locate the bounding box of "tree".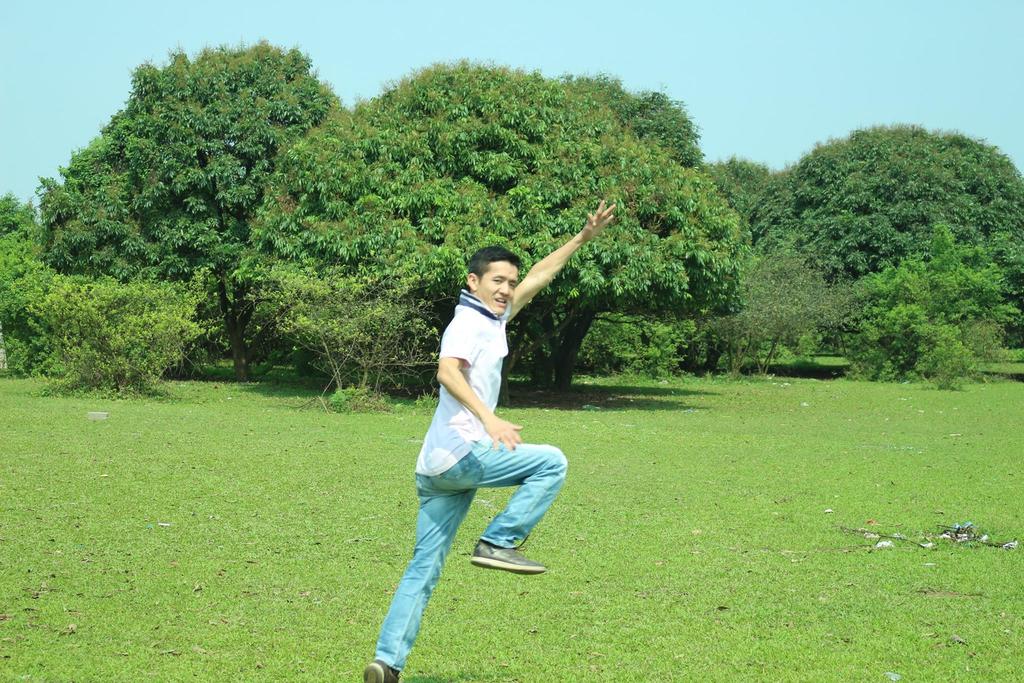
Bounding box: <region>748, 115, 1023, 420</region>.
